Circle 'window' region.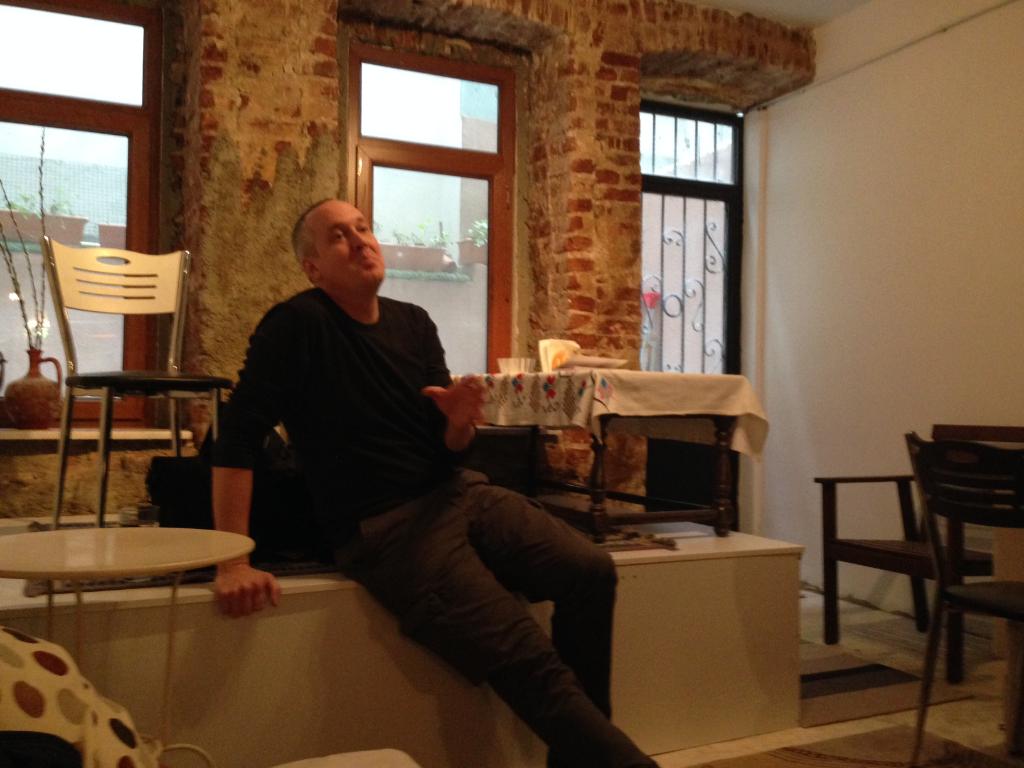
Region: crop(346, 63, 524, 378).
